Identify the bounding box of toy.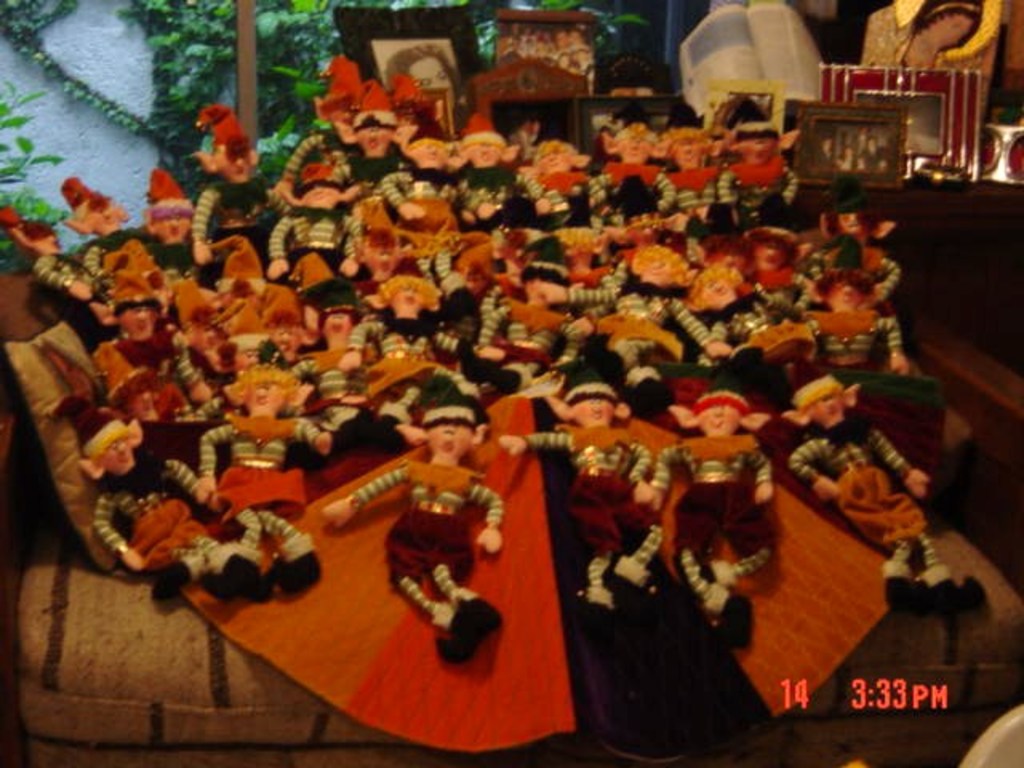
select_region(194, 110, 283, 248).
